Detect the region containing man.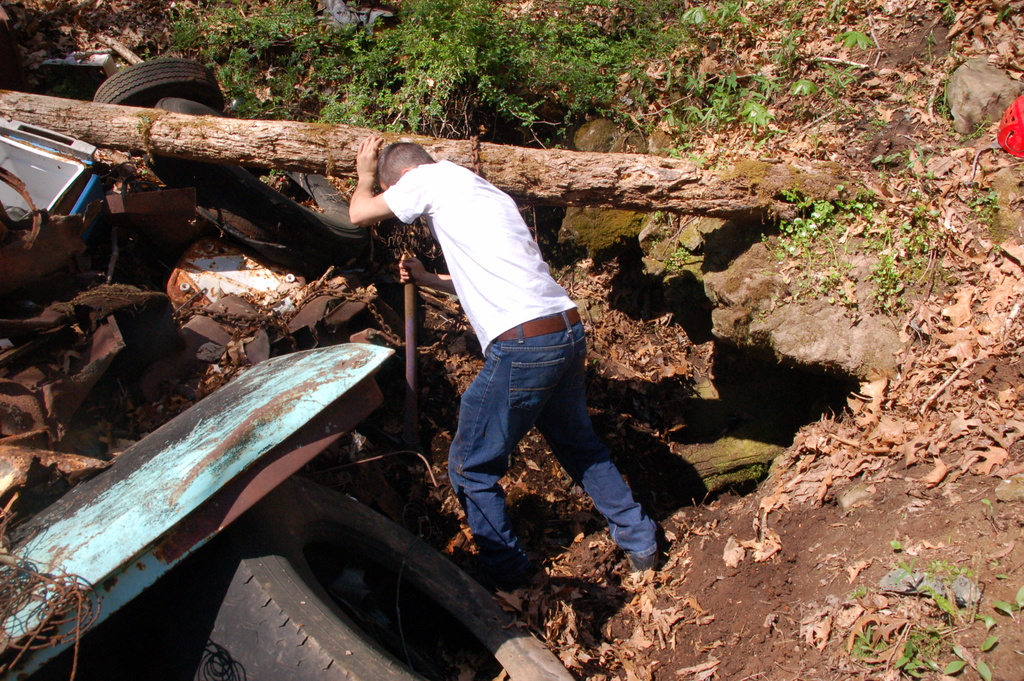
Rect(304, 120, 673, 615).
